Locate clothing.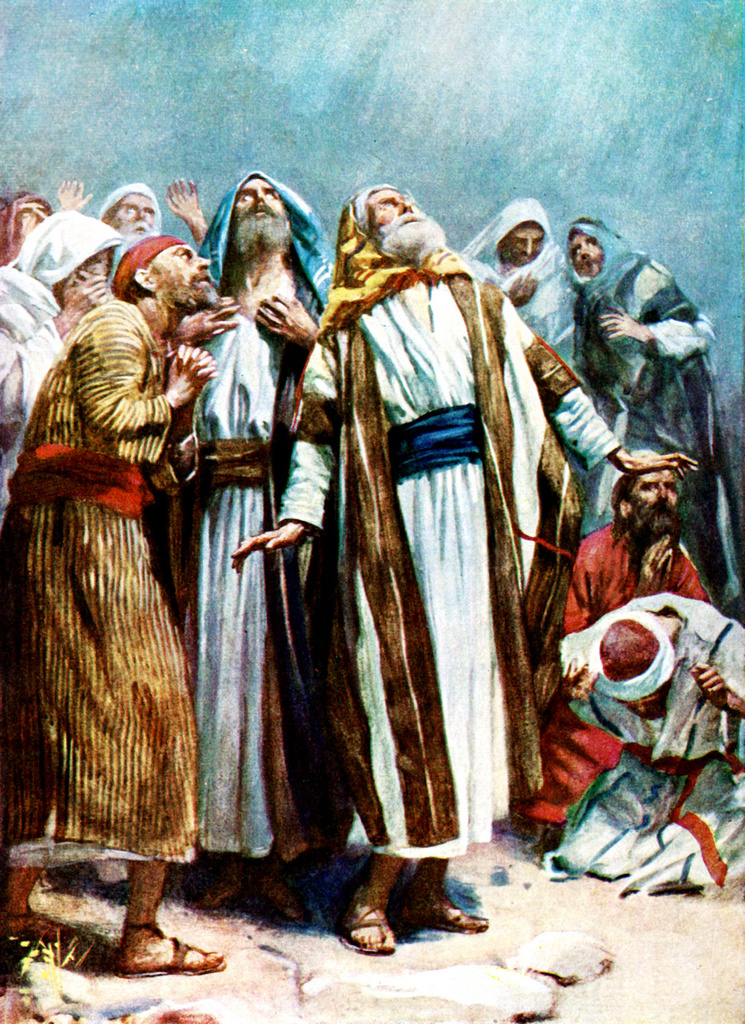
Bounding box: 551,518,710,830.
